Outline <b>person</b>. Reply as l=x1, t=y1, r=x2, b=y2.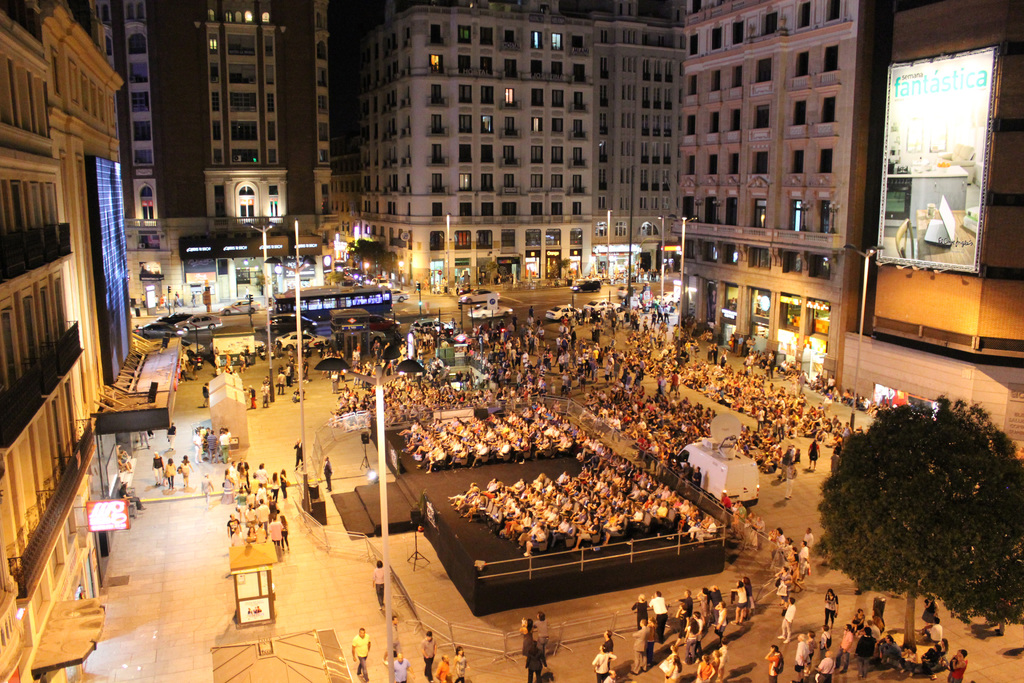
l=220, t=429, r=236, b=466.
